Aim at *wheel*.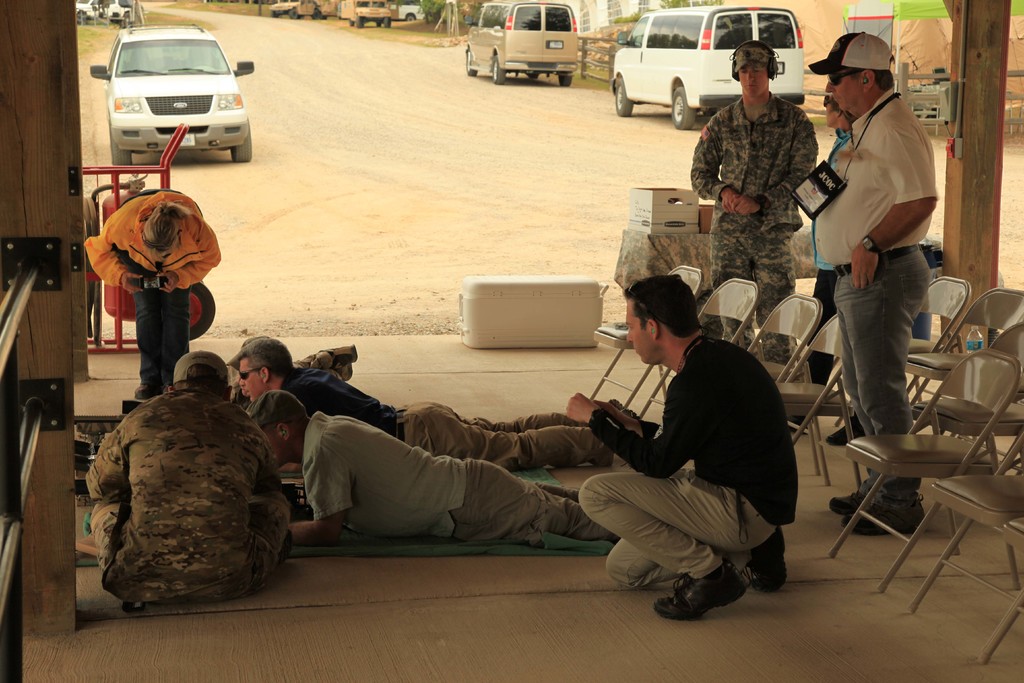
Aimed at BBox(290, 8, 298, 18).
